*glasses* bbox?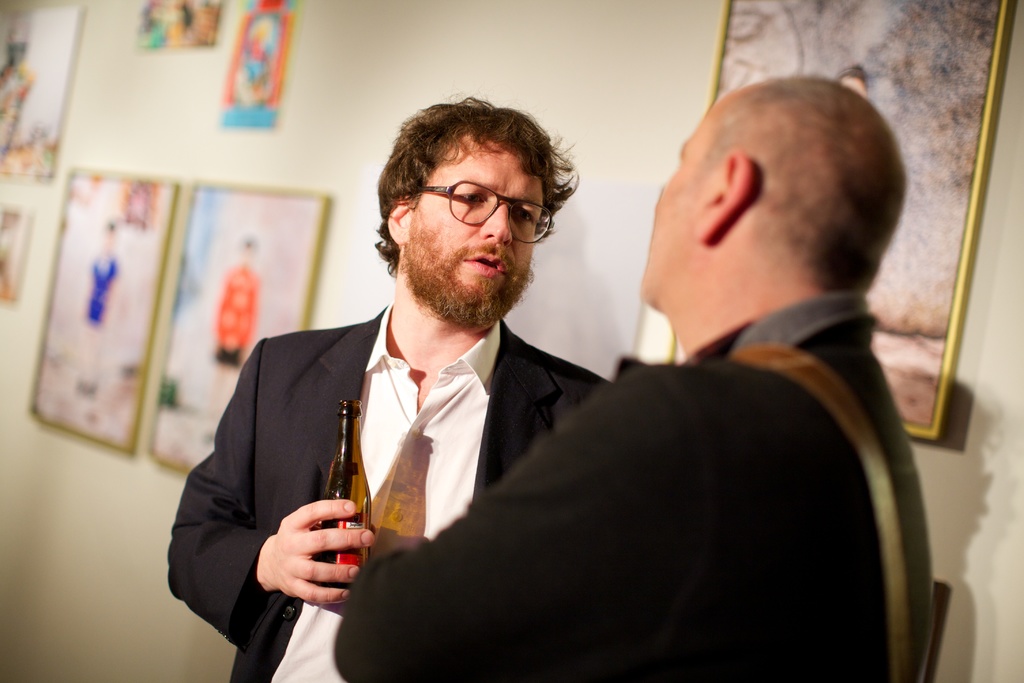
BBox(405, 180, 555, 247)
